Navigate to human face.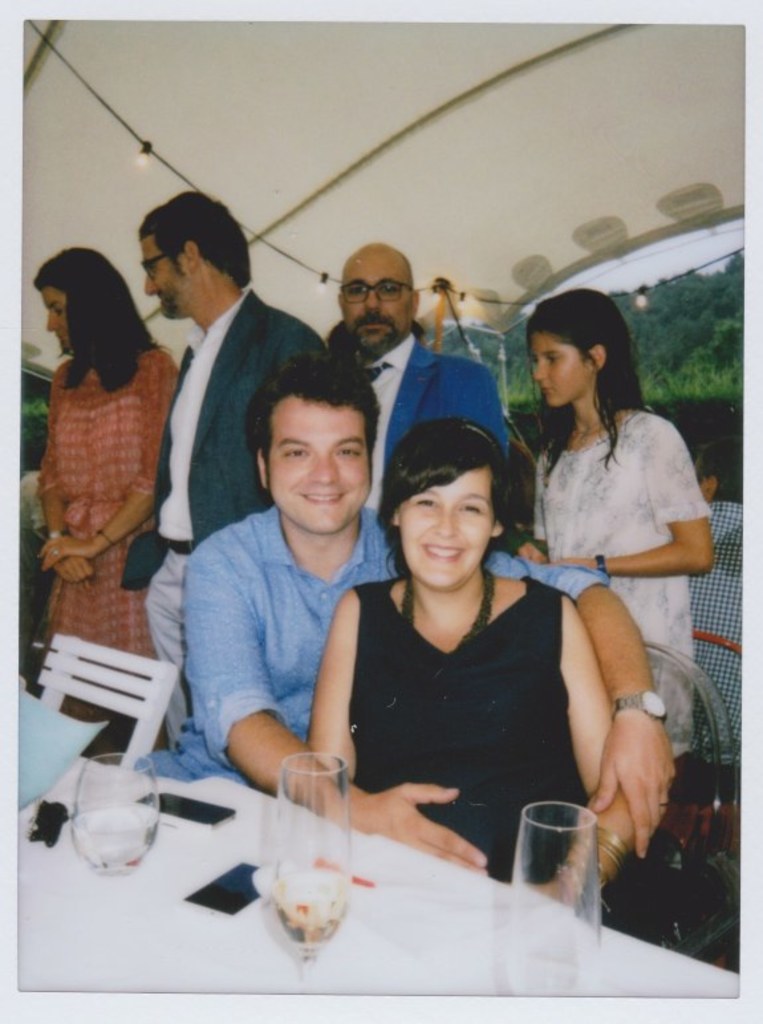
Navigation target: [401, 468, 492, 590].
